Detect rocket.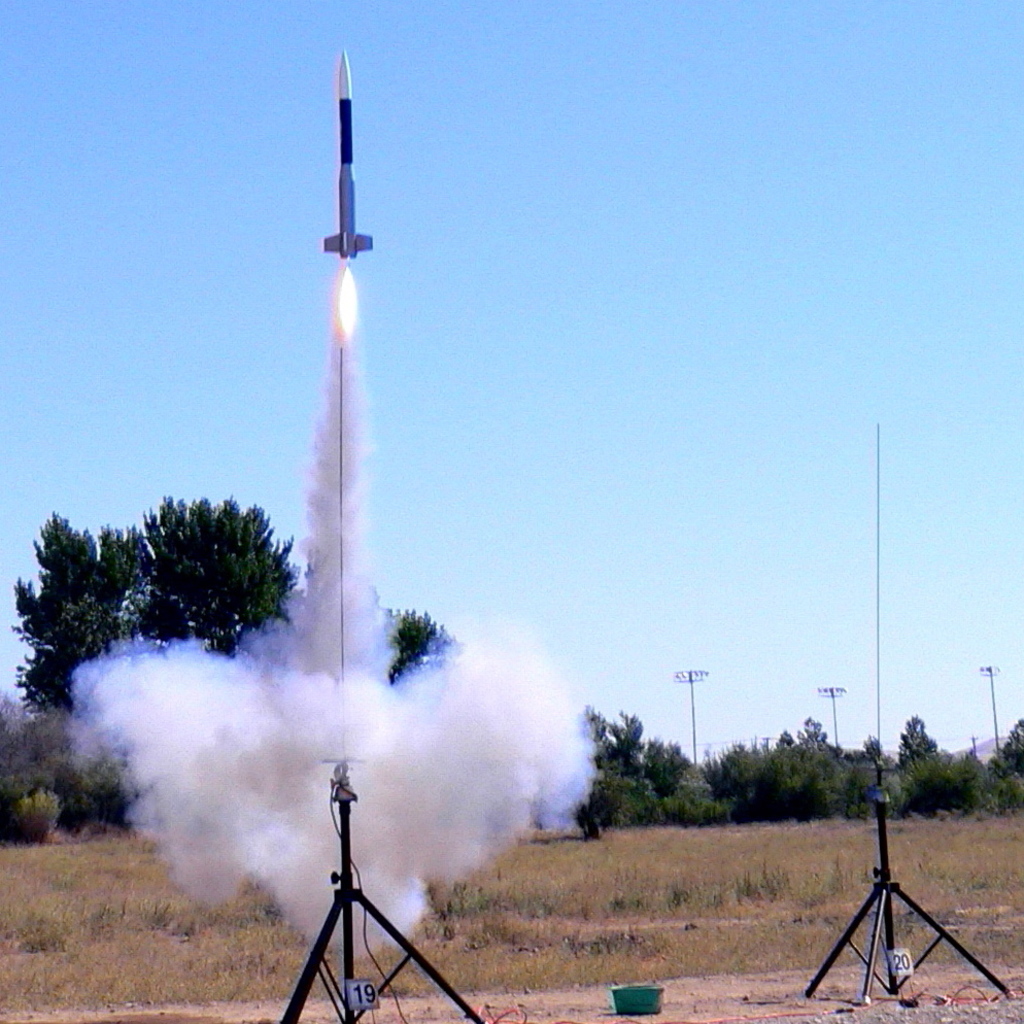
Detected at [x1=320, y1=55, x2=376, y2=262].
